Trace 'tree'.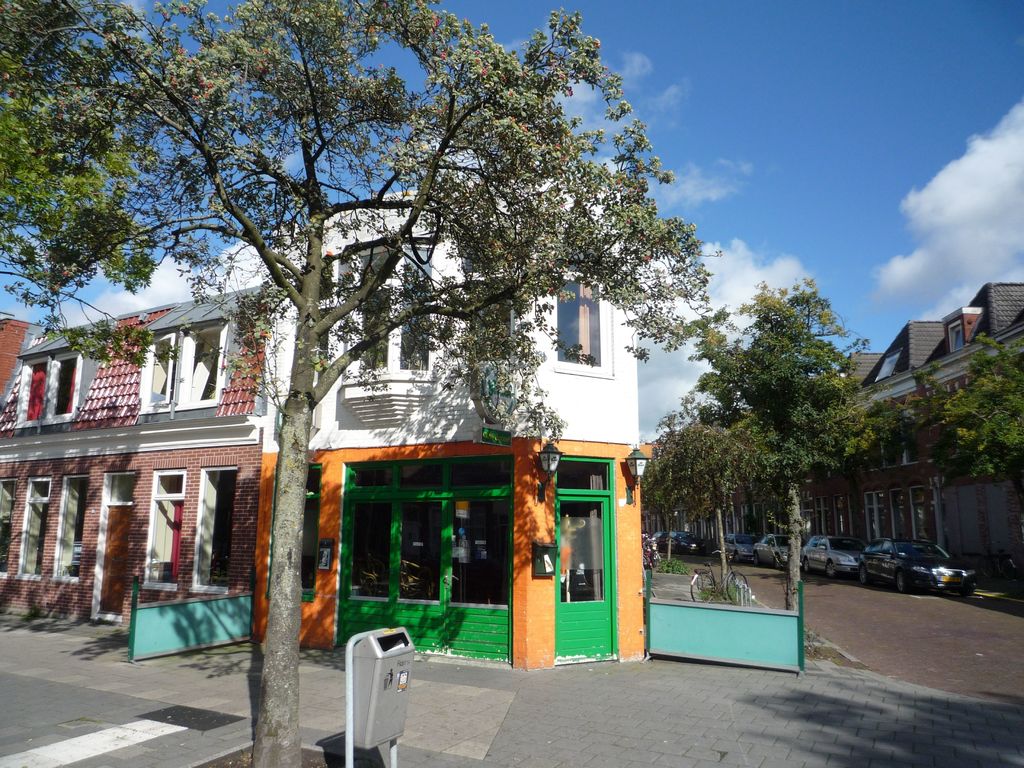
Traced to {"x1": 644, "y1": 412, "x2": 781, "y2": 604}.
